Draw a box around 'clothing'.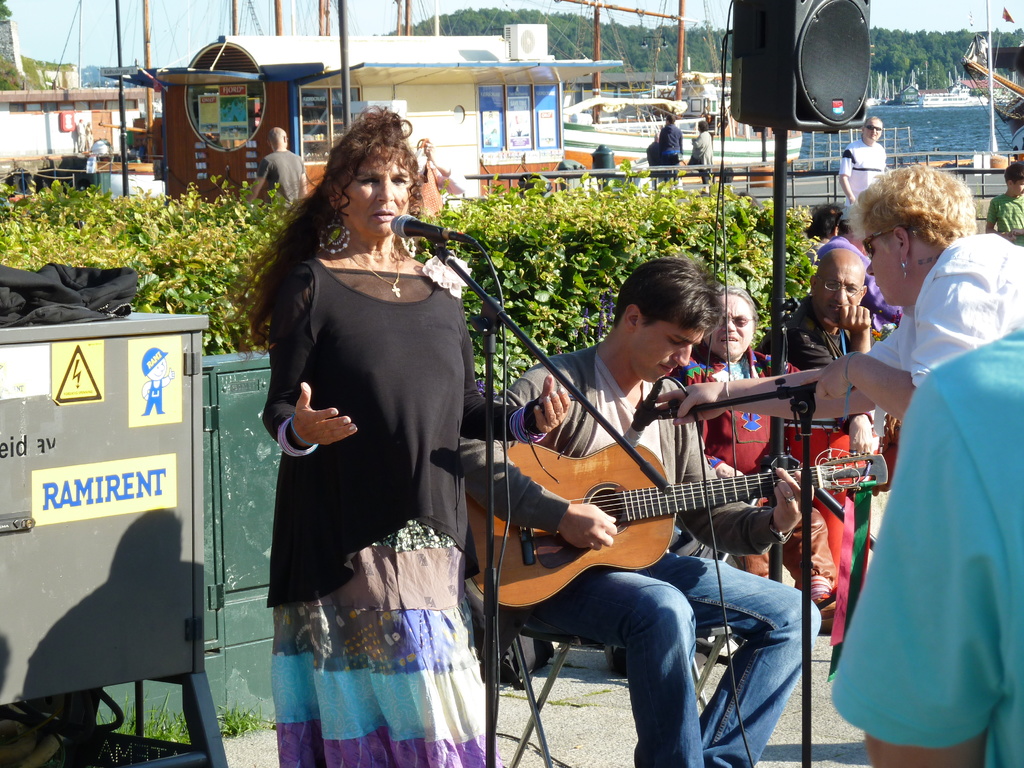
<region>769, 292, 888, 593</region>.
